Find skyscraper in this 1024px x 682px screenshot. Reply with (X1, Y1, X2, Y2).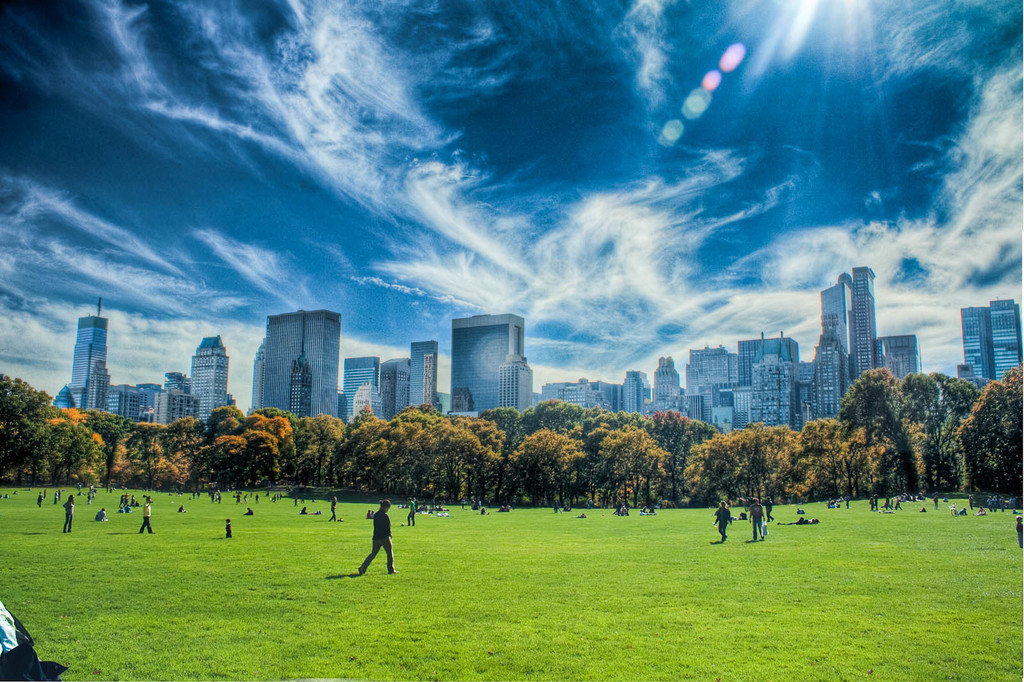
(266, 307, 346, 430).
